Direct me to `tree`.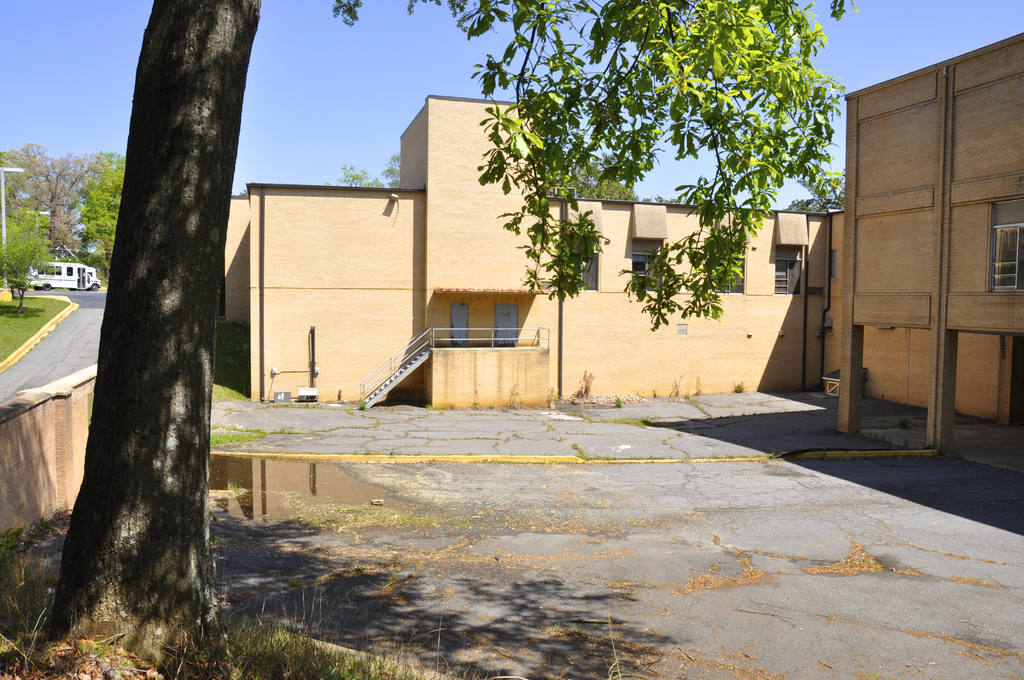
Direction: rect(549, 154, 640, 199).
